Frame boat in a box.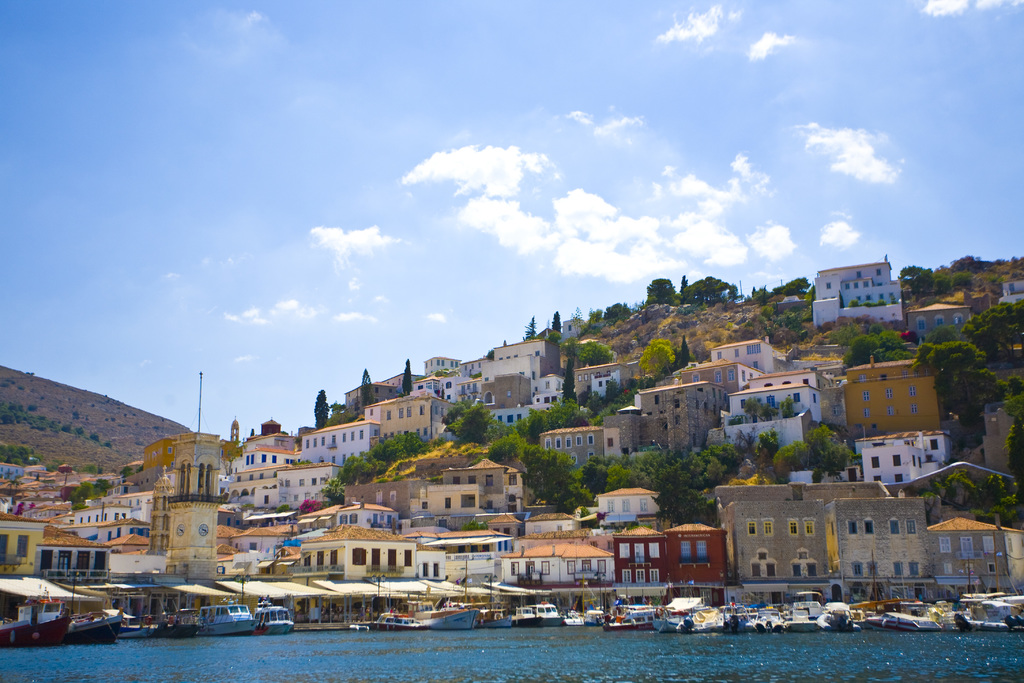
bbox=(584, 607, 614, 628).
